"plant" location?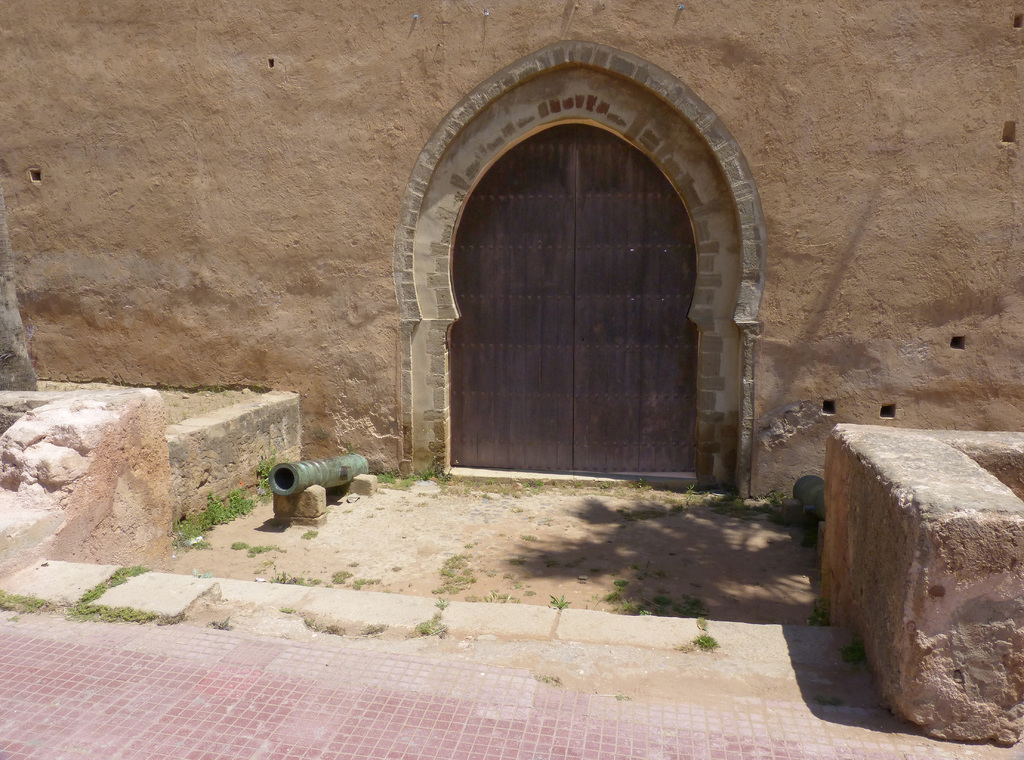
x1=806 y1=602 x2=838 y2=627
